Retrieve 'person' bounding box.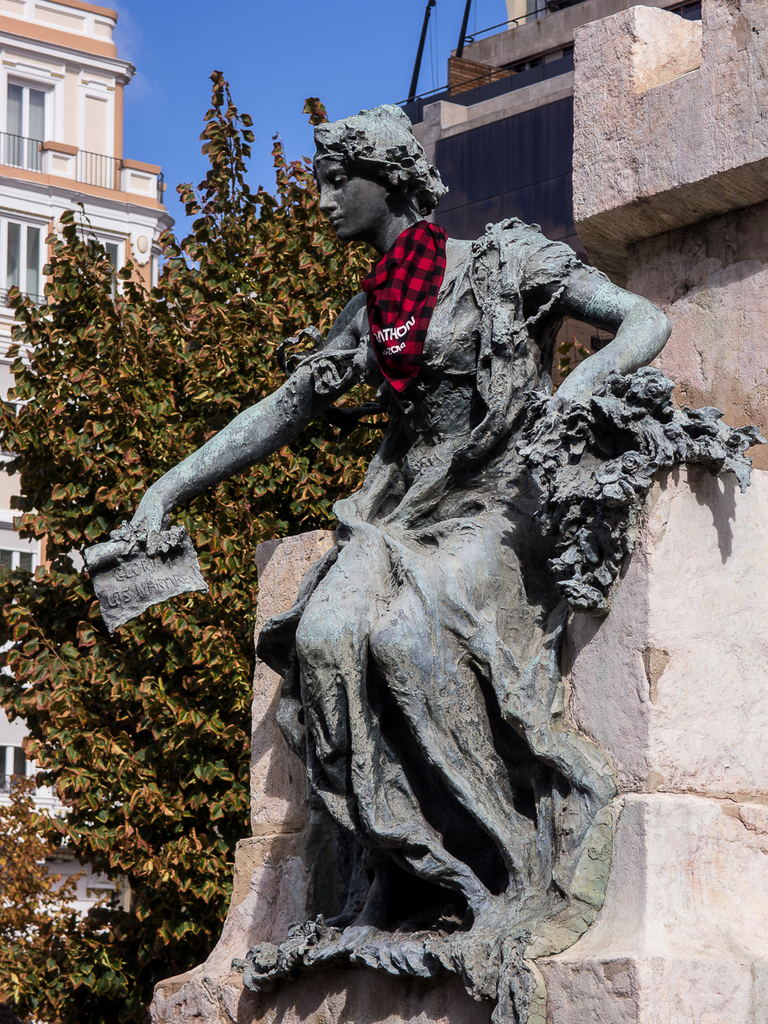
Bounding box: BBox(102, 97, 679, 932).
